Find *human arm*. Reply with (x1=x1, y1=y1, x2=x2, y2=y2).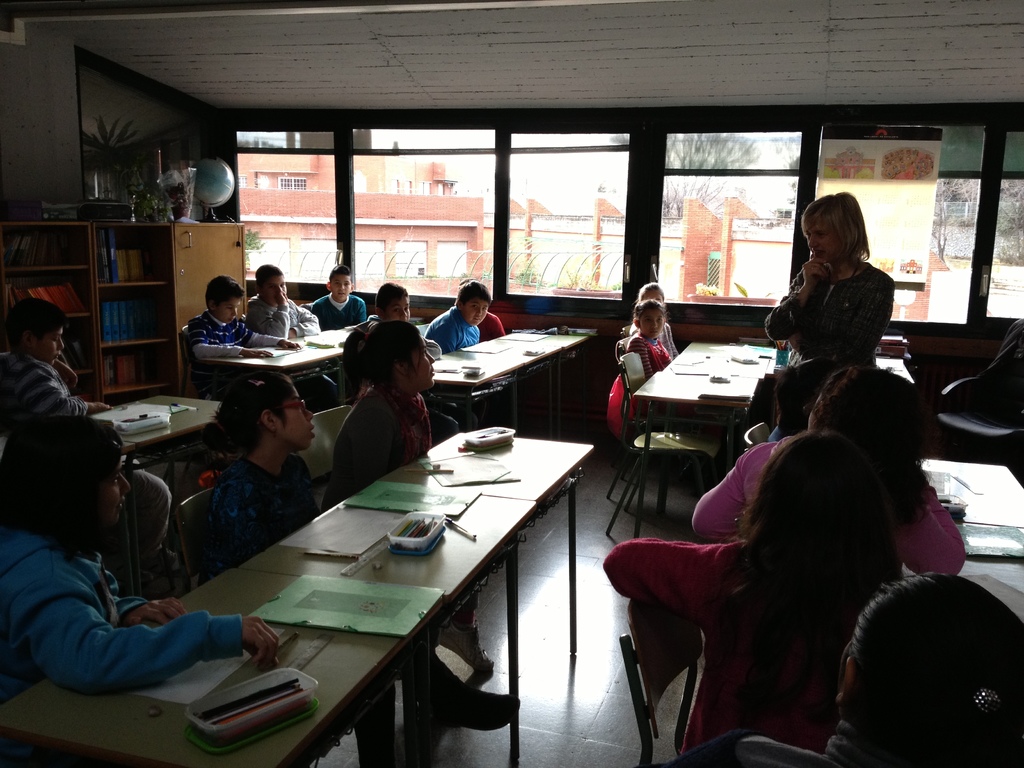
(x1=242, y1=323, x2=301, y2=358).
